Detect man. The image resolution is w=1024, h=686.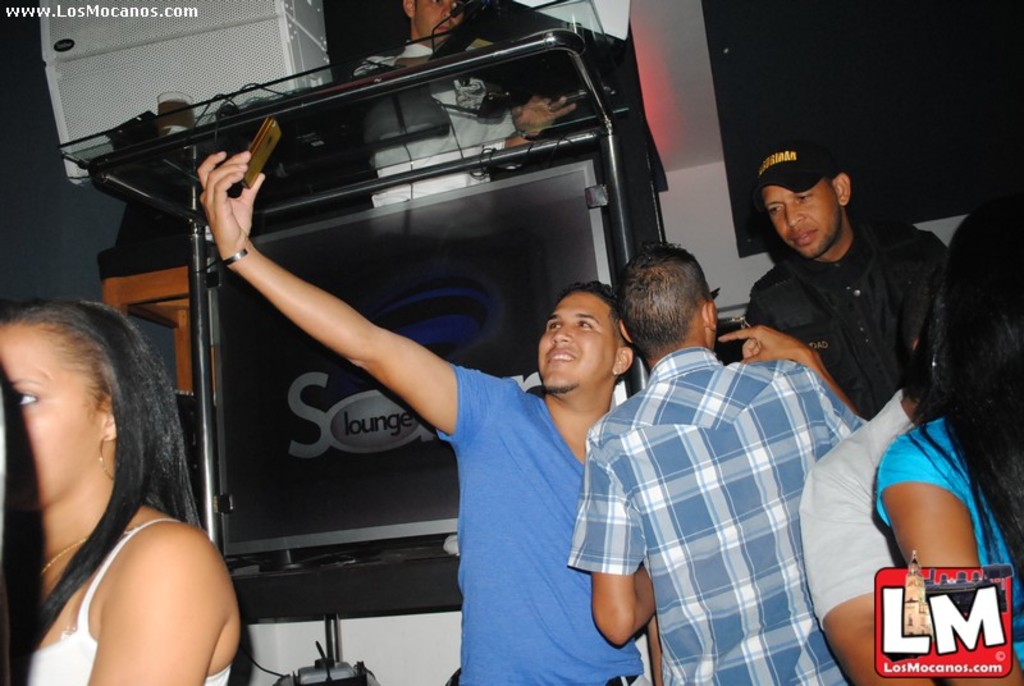
(x1=191, y1=147, x2=649, y2=685).
